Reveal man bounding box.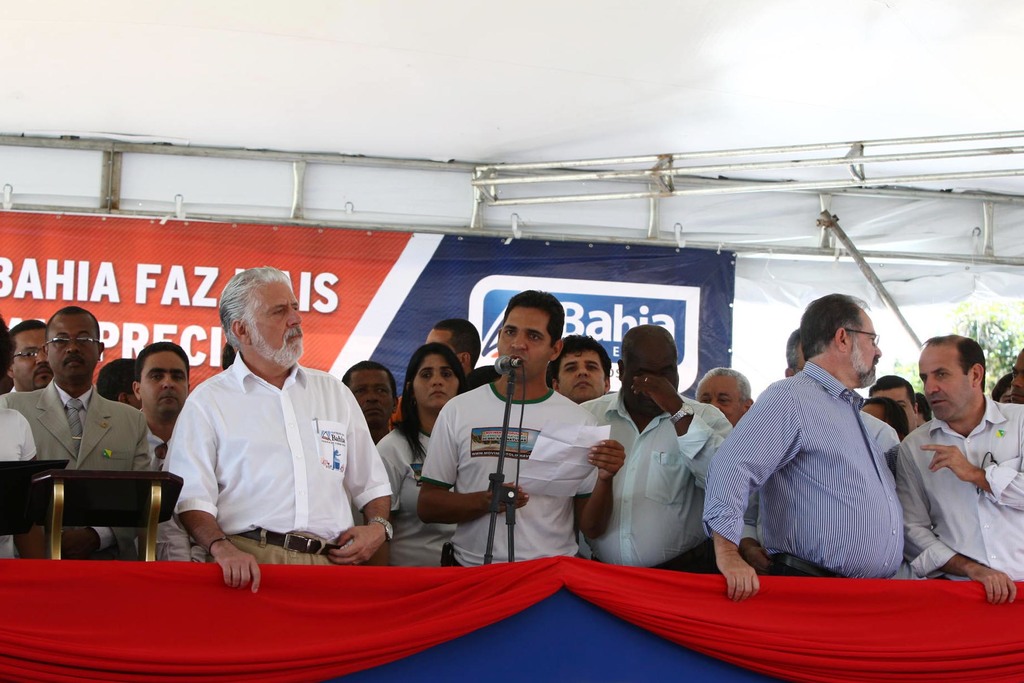
Revealed: x1=339, y1=360, x2=400, y2=447.
